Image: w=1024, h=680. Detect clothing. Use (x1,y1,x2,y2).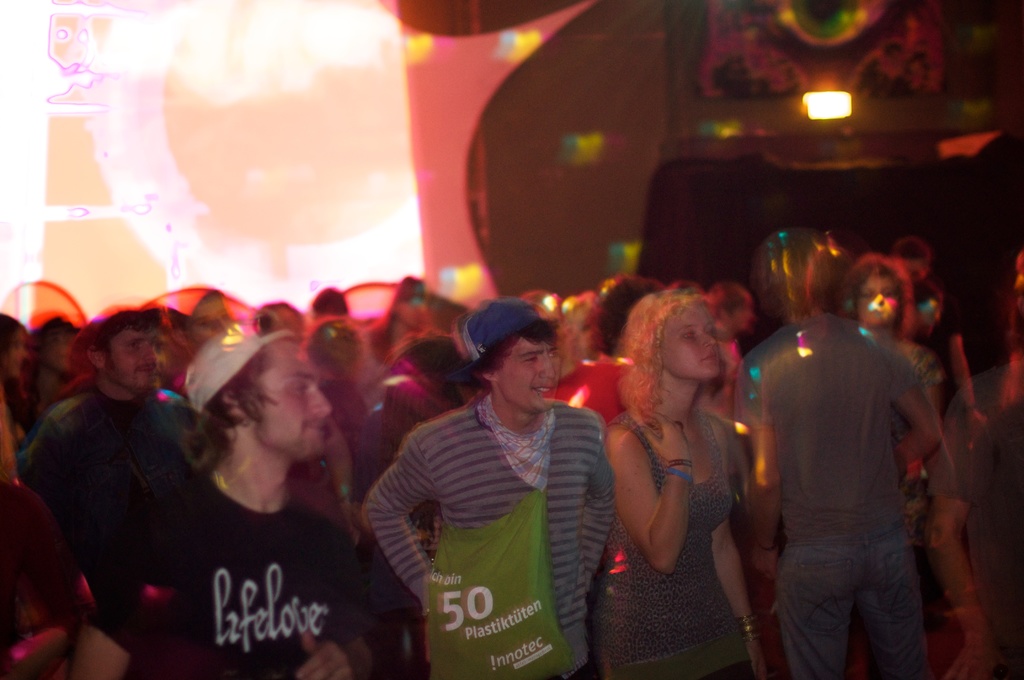
(371,342,625,661).
